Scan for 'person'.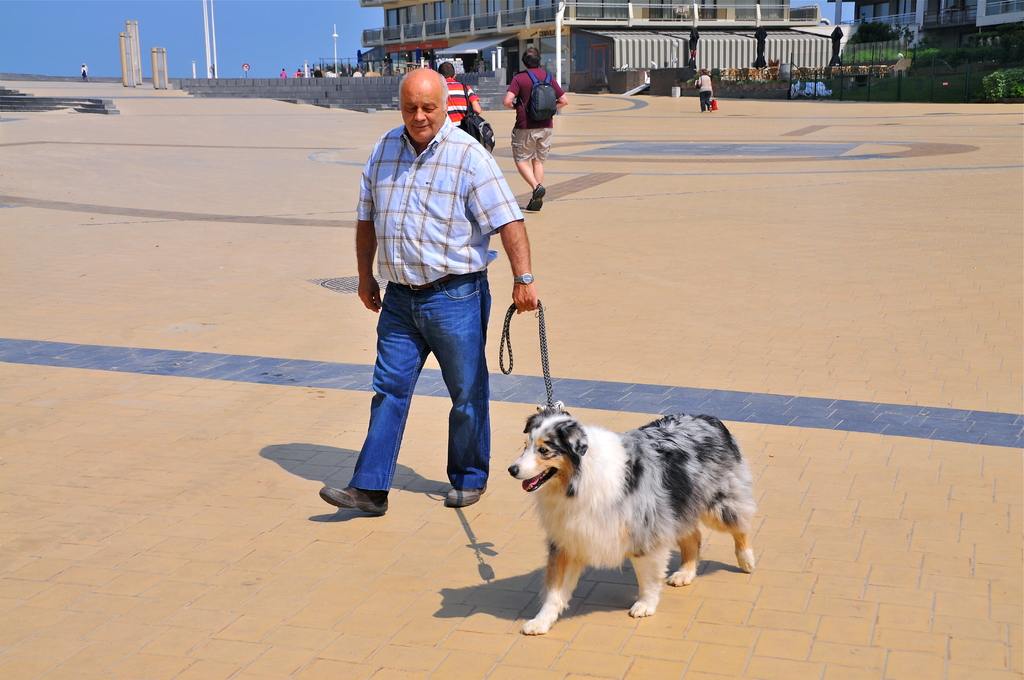
Scan result: [left=316, top=67, right=544, bottom=519].
